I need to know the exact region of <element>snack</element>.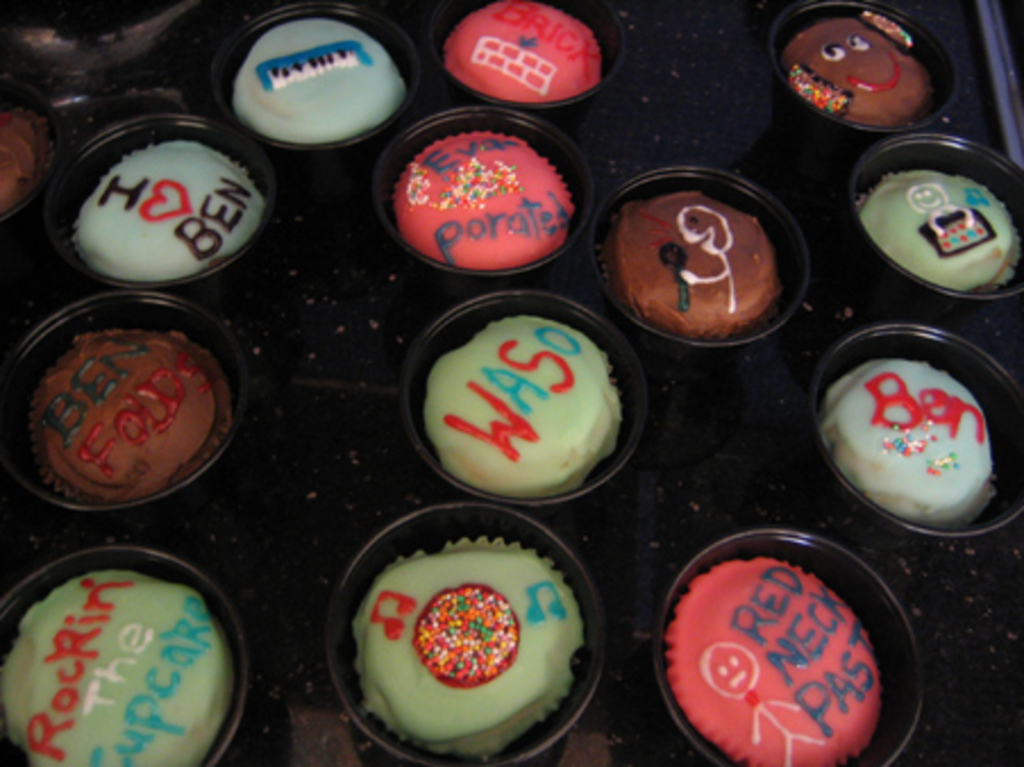
Region: rect(668, 551, 881, 765).
